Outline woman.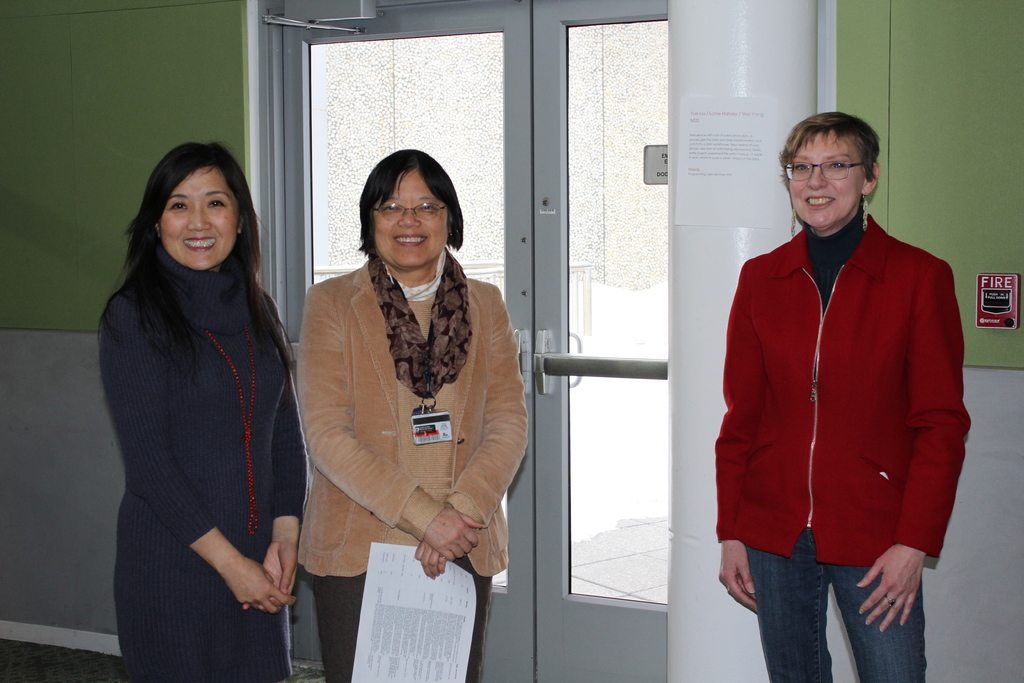
Outline: left=290, top=143, right=533, bottom=682.
